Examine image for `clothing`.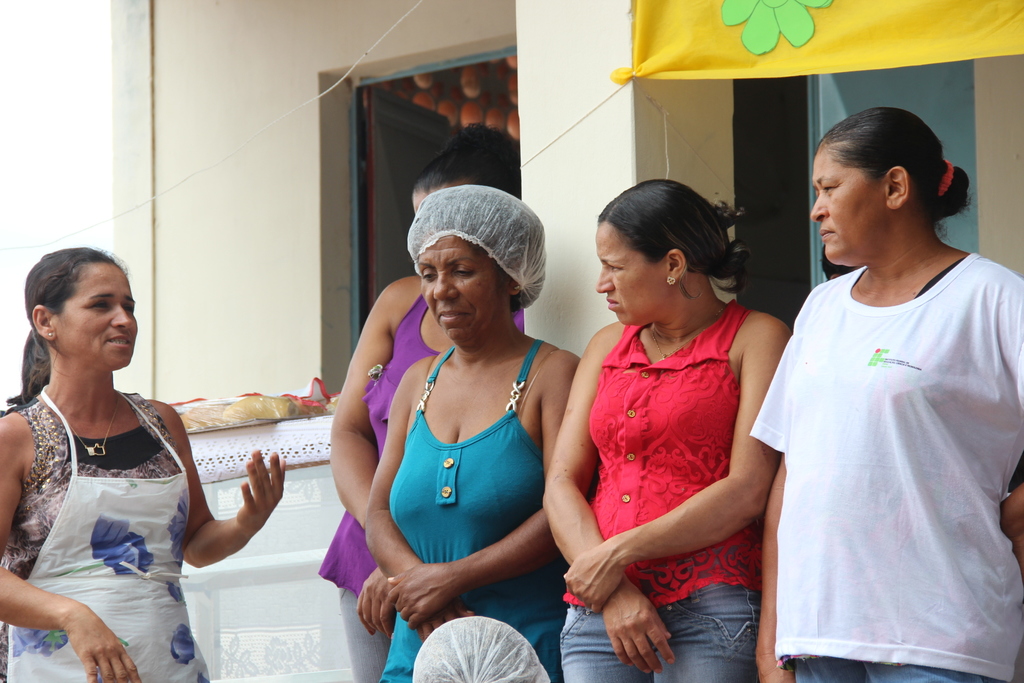
Examination result: BBox(0, 388, 211, 682).
